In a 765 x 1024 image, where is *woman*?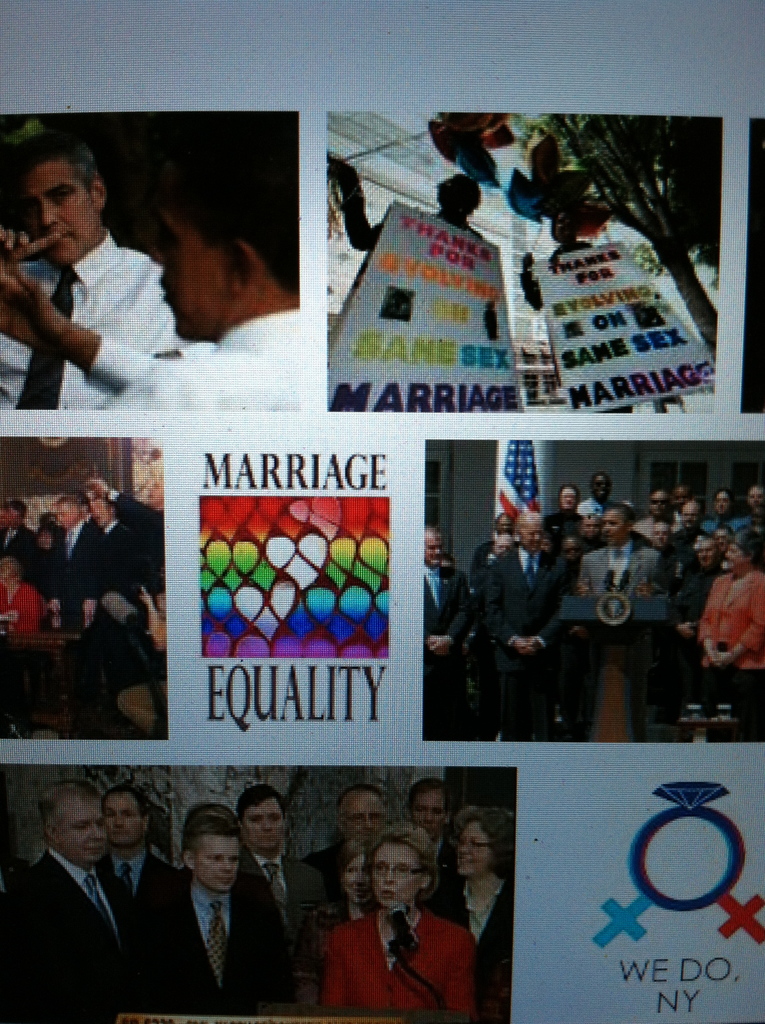
x1=296, y1=836, x2=364, y2=1005.
